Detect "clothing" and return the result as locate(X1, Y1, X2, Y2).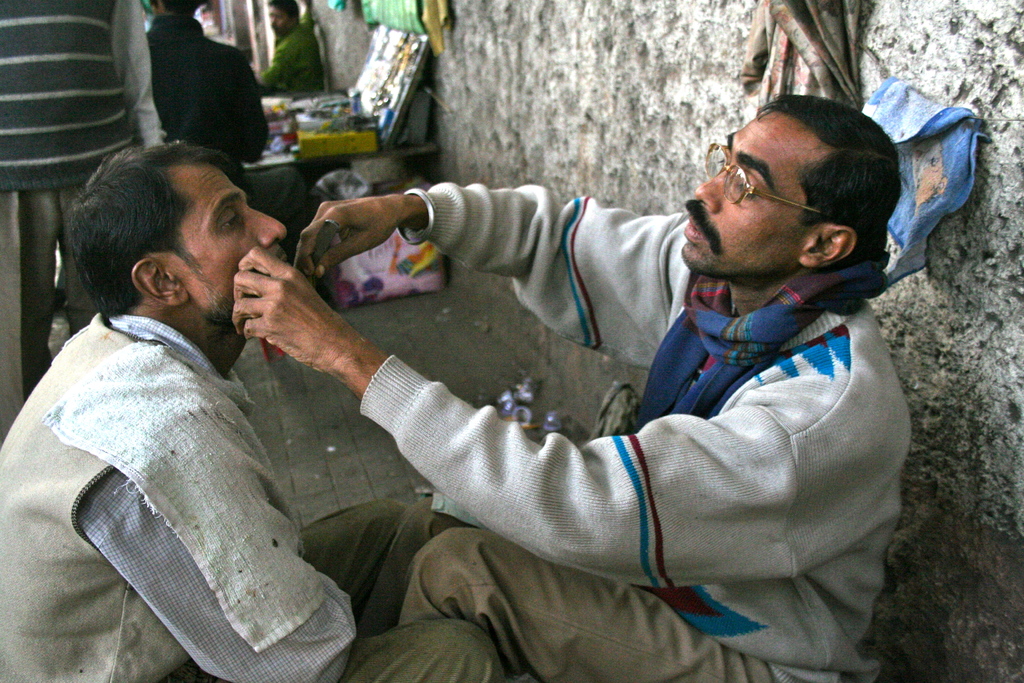
locate(0, 308, 502, 682).
